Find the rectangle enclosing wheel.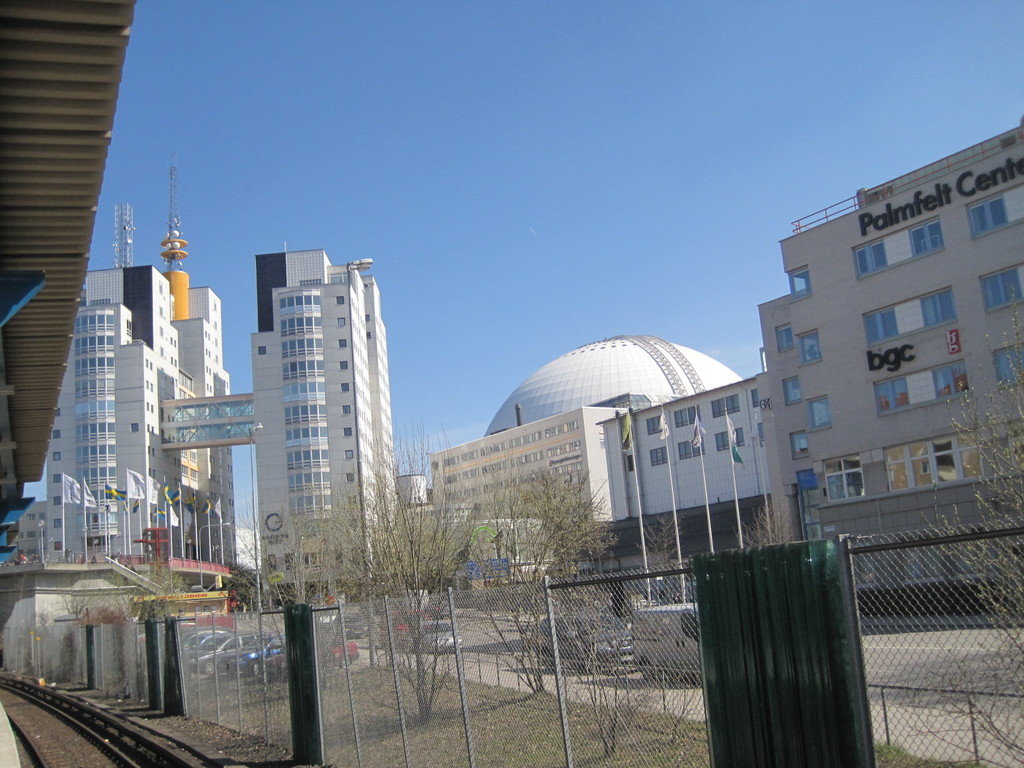
(x1=204, y1=660, x2=218, y2=676).
